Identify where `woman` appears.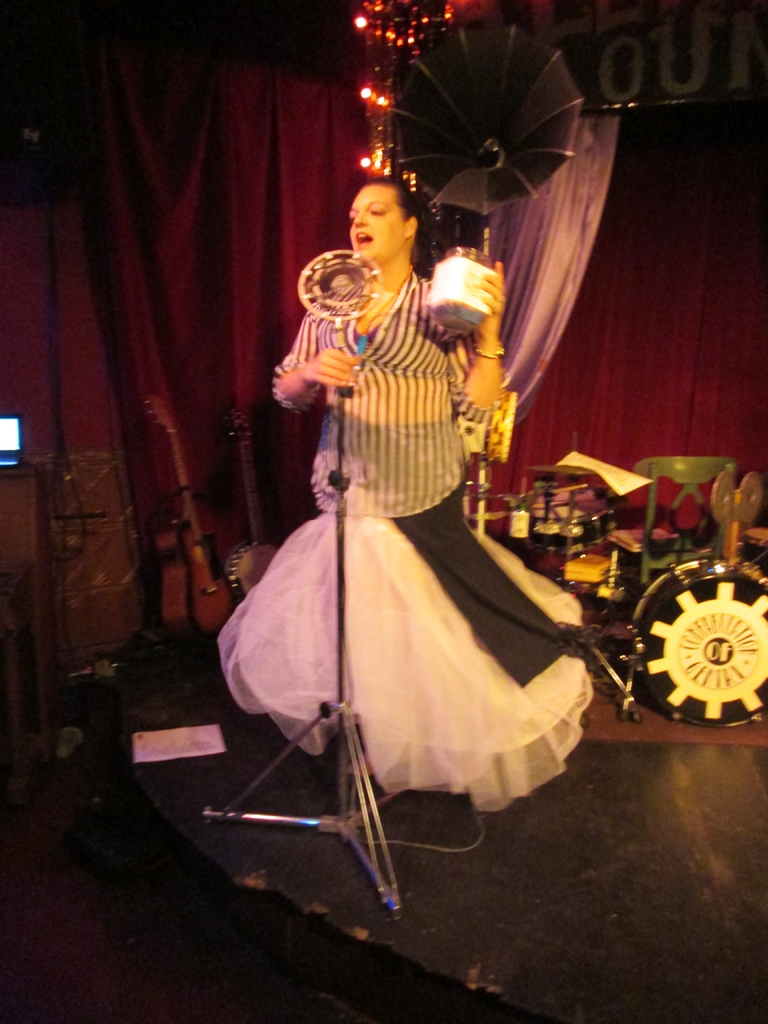
Appears at region(262, 142, 545, 799).
